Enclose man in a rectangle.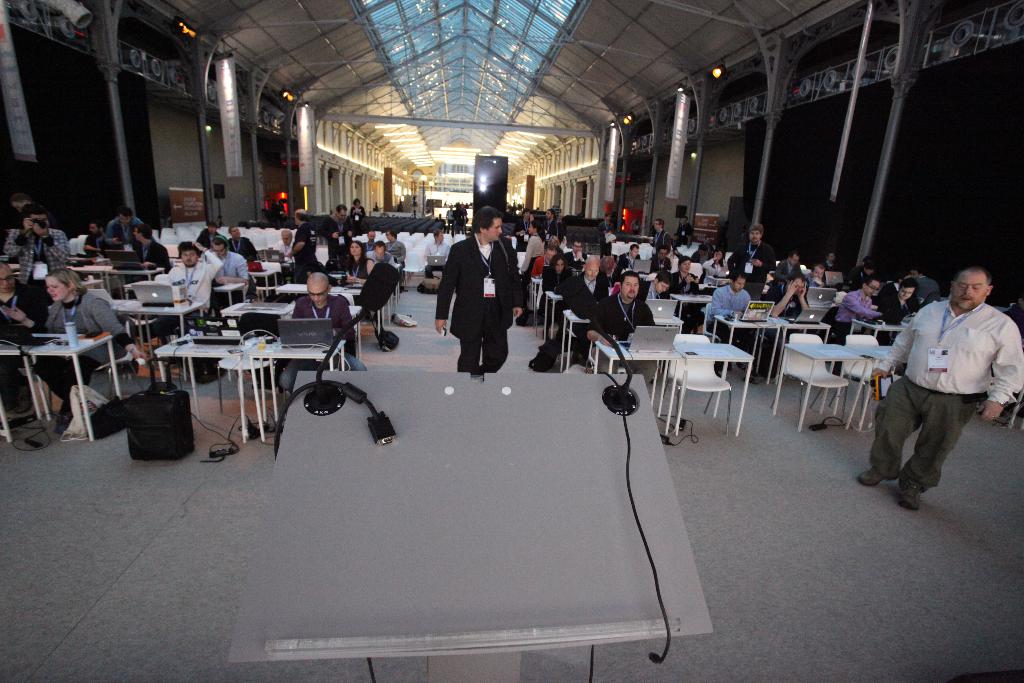
detection(723, 222, 779, 304).
